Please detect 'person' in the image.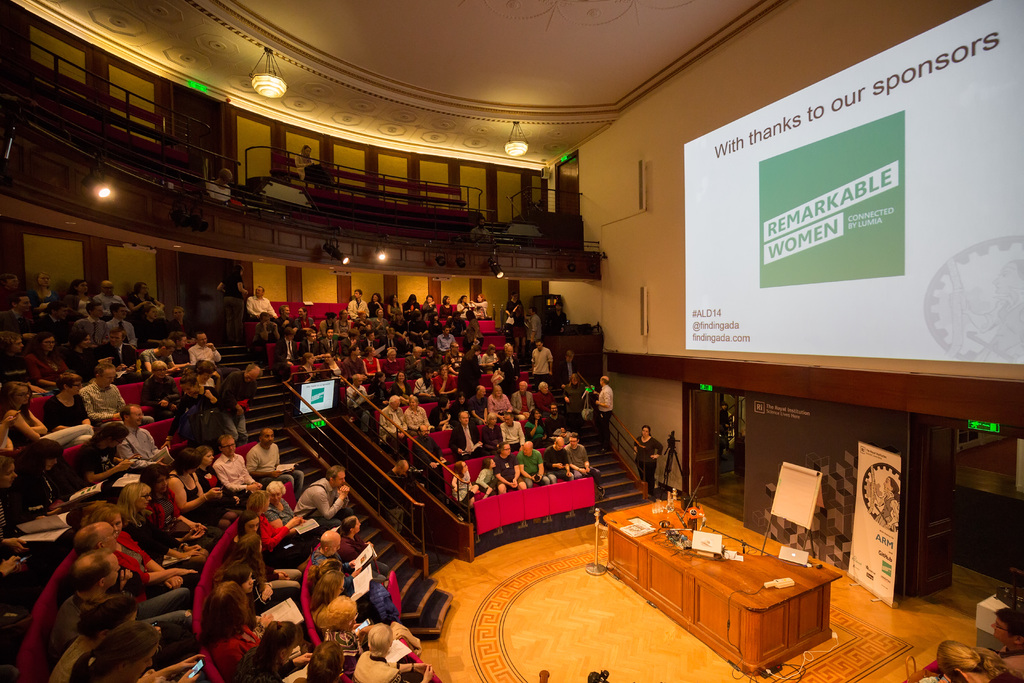
detection(994, 605, 1023, 682).
